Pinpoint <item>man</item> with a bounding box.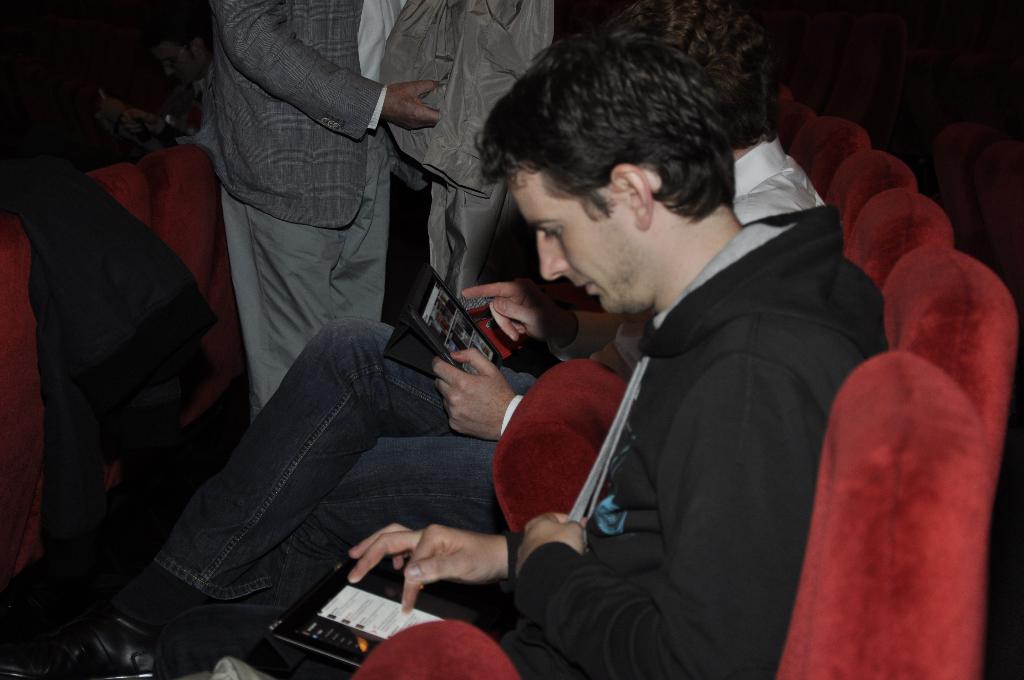
0/0/822/679.
